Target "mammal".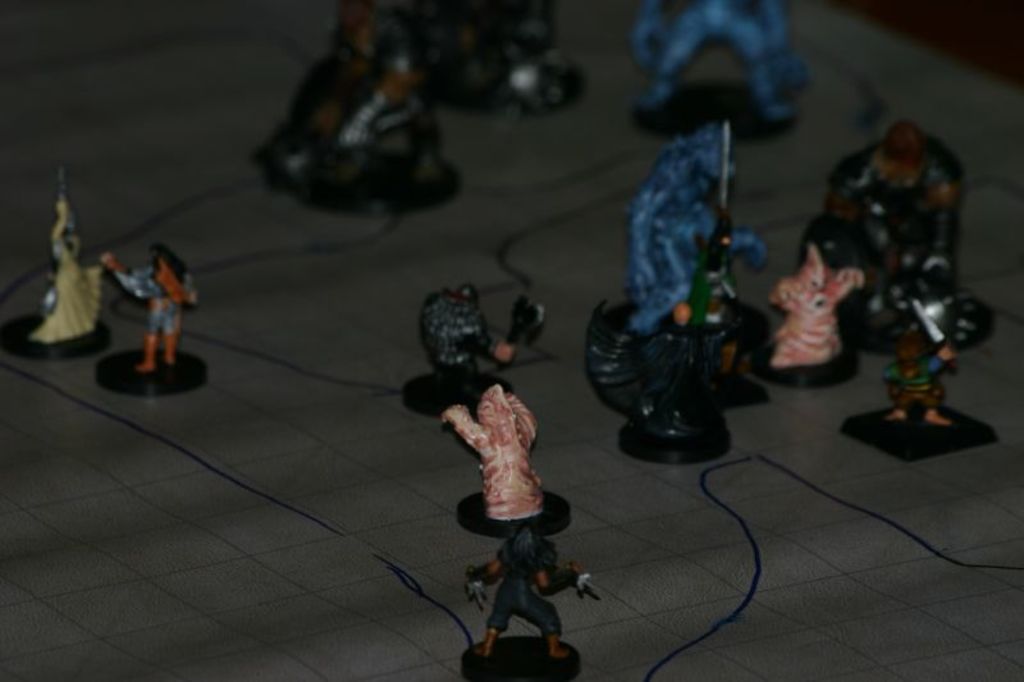
Target region: bbox(444, 385, 531, 523).
